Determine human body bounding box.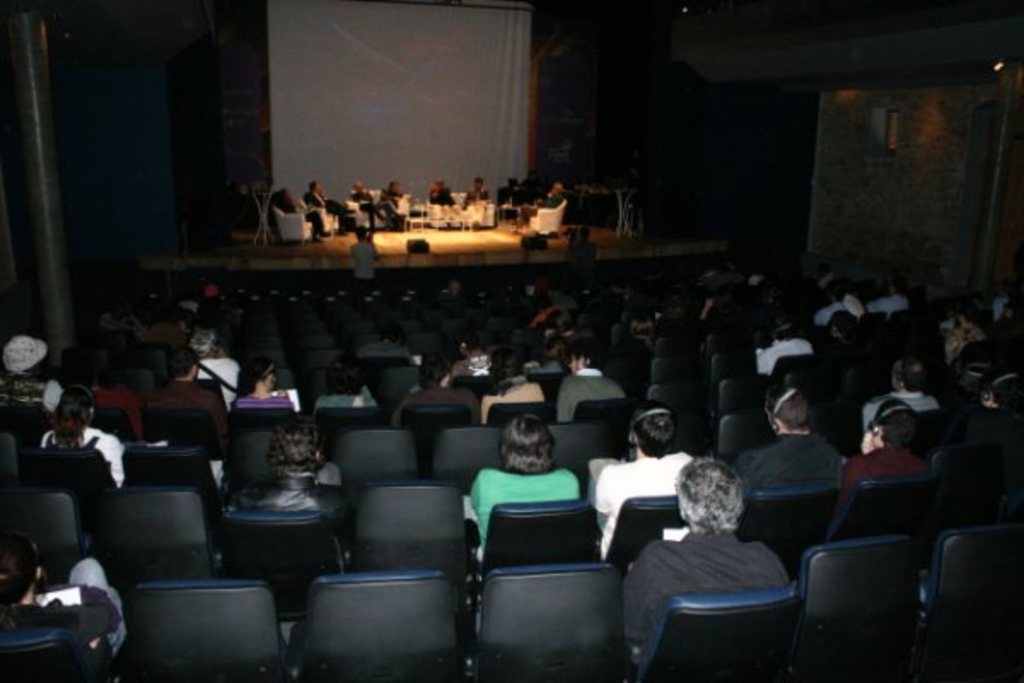
Determined: [left=184, top=353, right=239, bottom=408].
